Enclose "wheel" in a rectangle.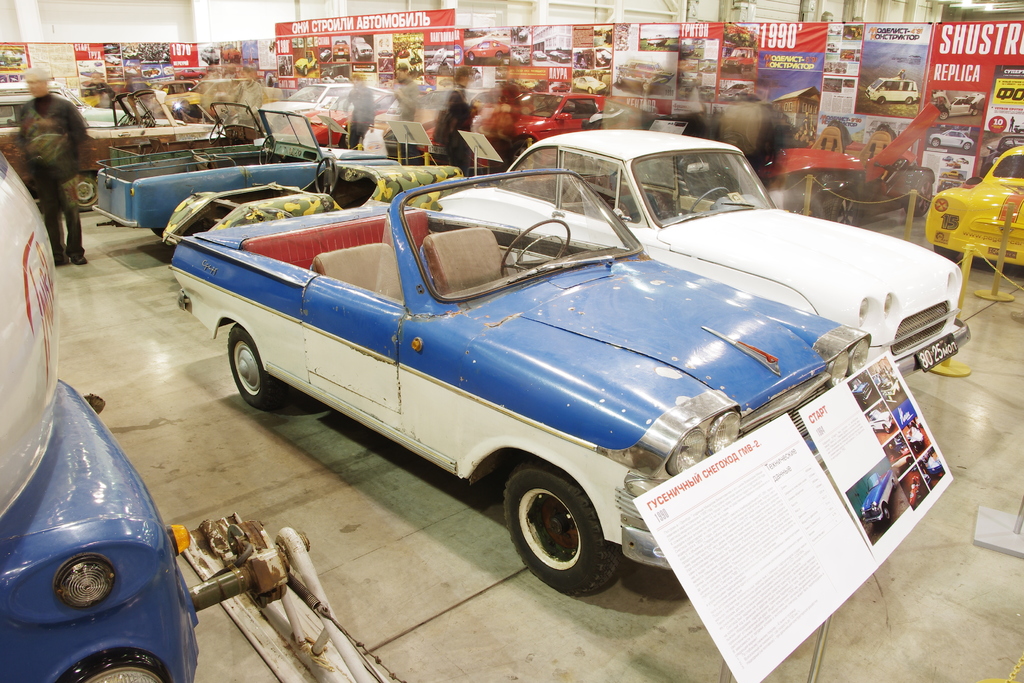
locate(438, 66, 445, 75).
